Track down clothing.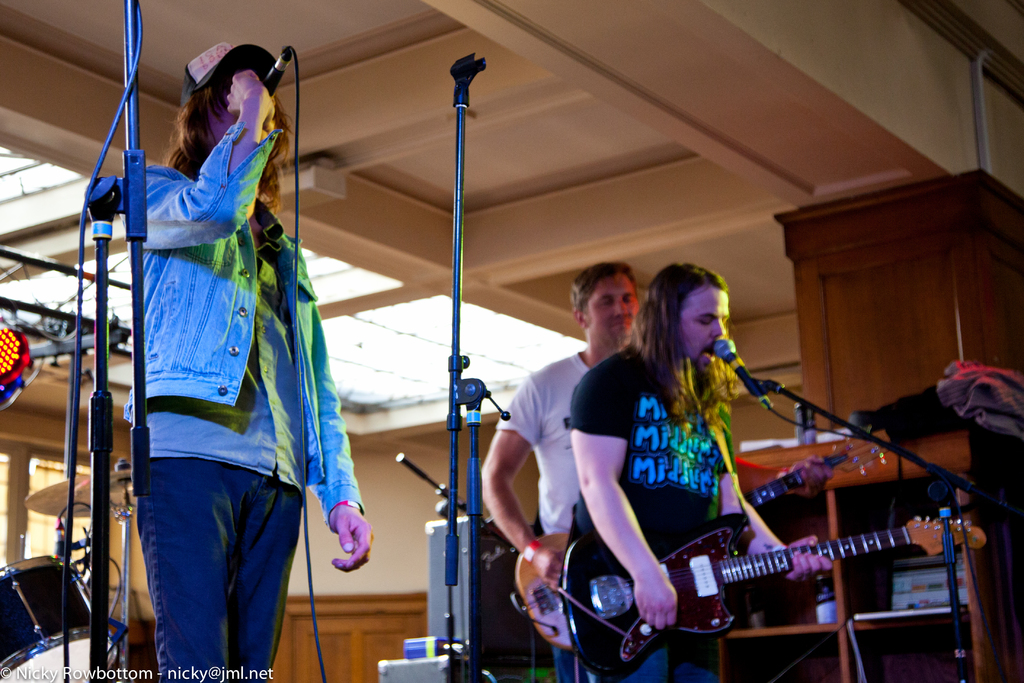
Tracked to rect(593, 335, 785, 623).
